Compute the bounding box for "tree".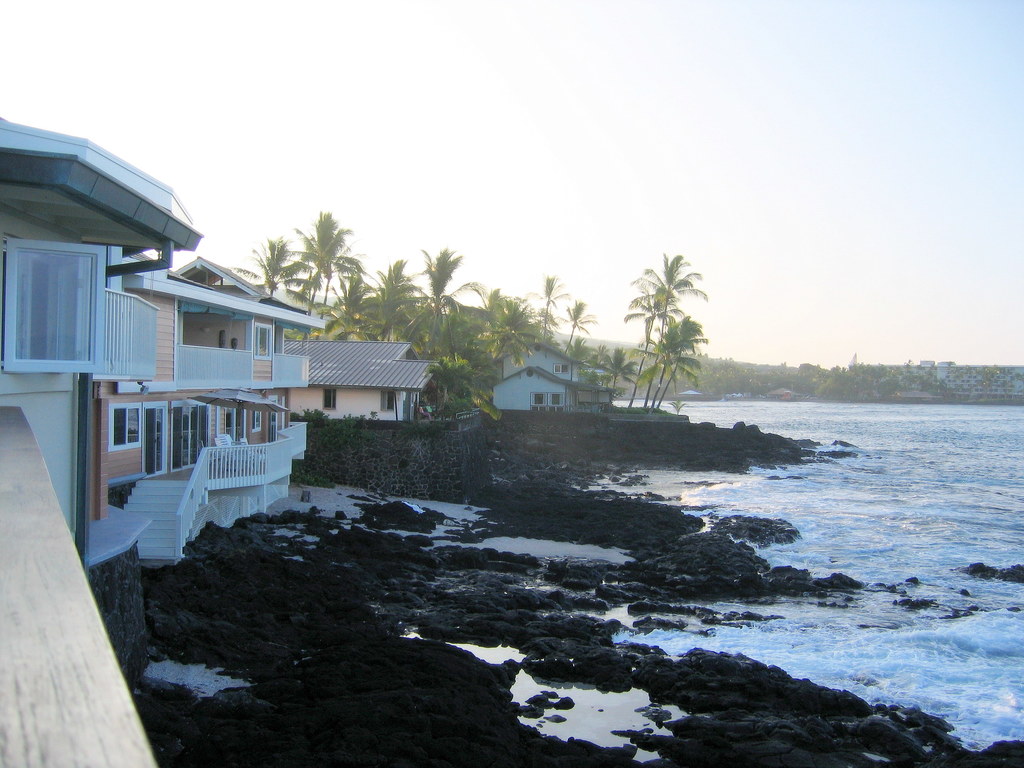
locate(449, 288, 506, 352).
